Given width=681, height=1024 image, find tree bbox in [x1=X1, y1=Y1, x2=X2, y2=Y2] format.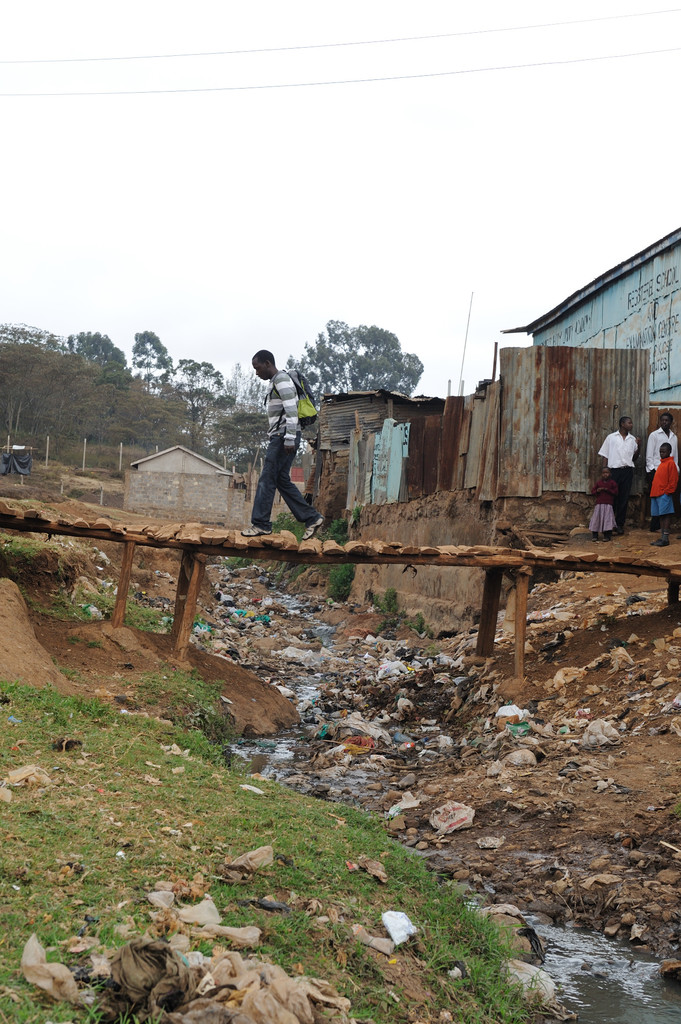
[x1=280, y1=312, x2=429, y2=394].
